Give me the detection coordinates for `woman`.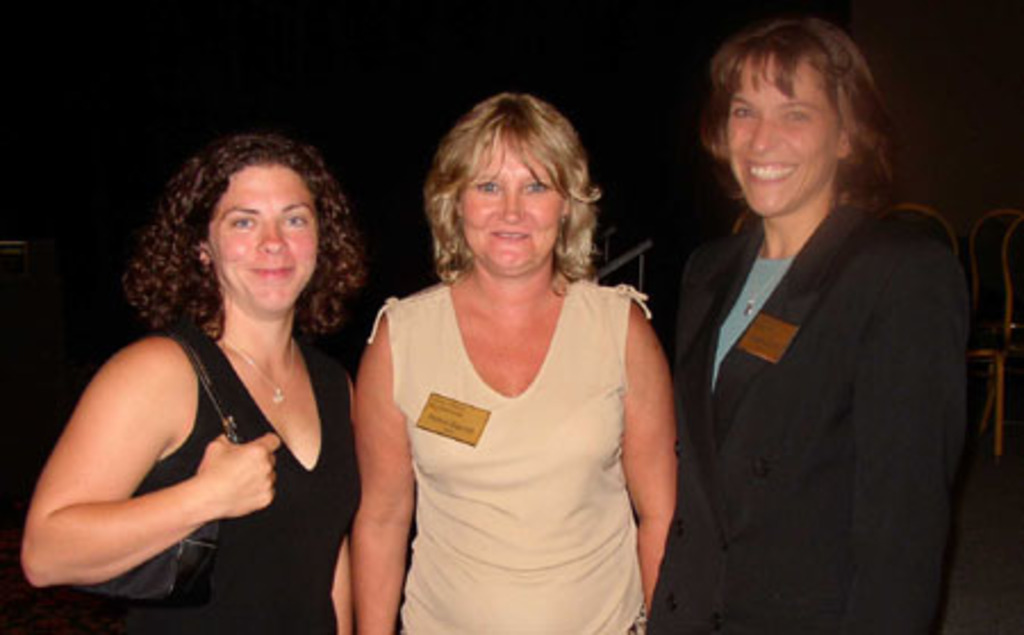
rect(637, 18, 974, 633).
